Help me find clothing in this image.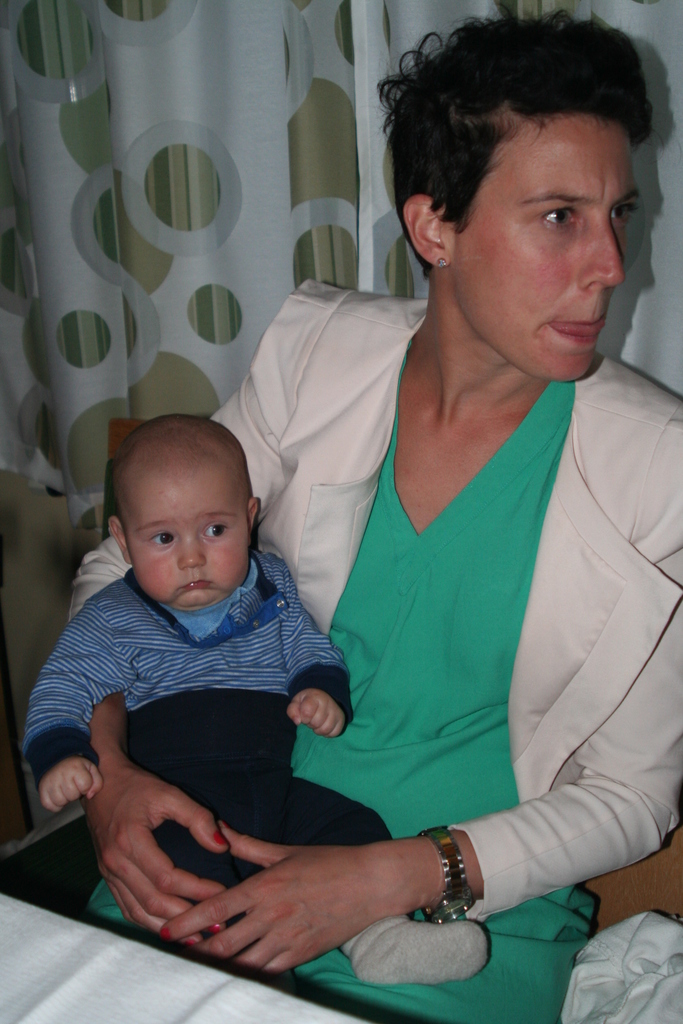
Found it: 170,236,646,984.
